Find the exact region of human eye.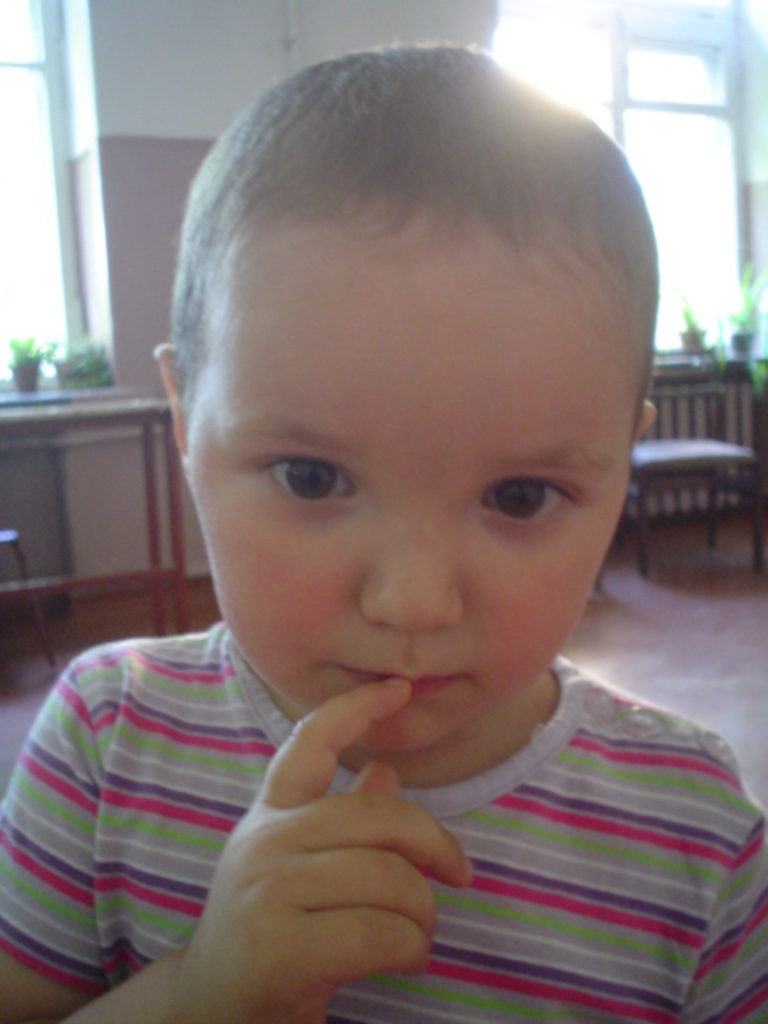
Exact region: [left=250, top=442, right=365, bottom=506].
